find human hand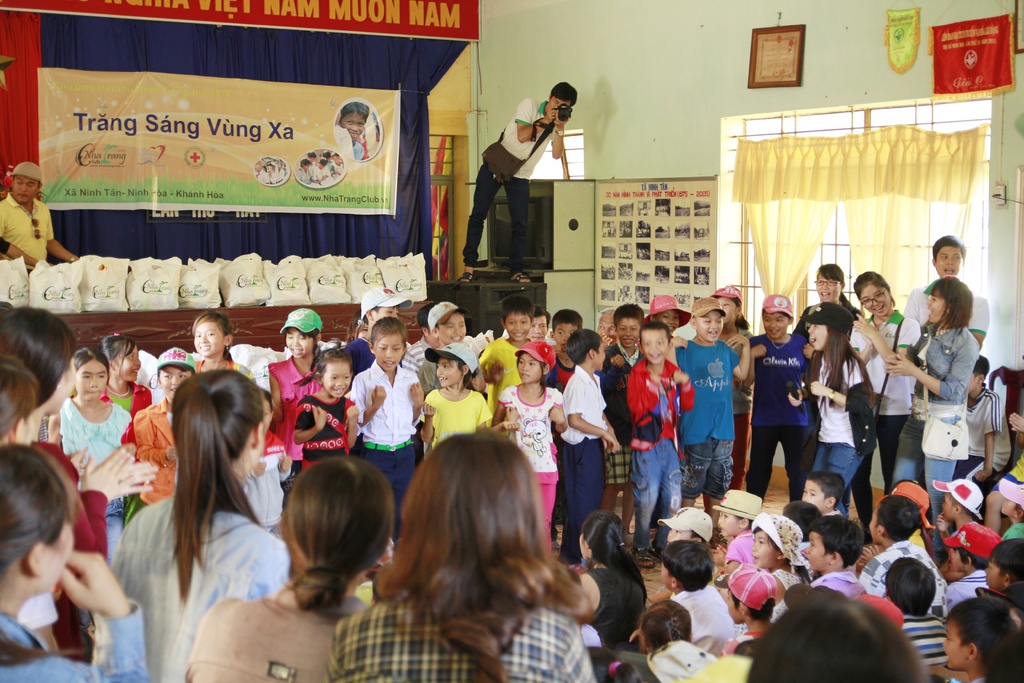
{"x1": 468, "y1": 374, "x2": 489, "y2": 393}
